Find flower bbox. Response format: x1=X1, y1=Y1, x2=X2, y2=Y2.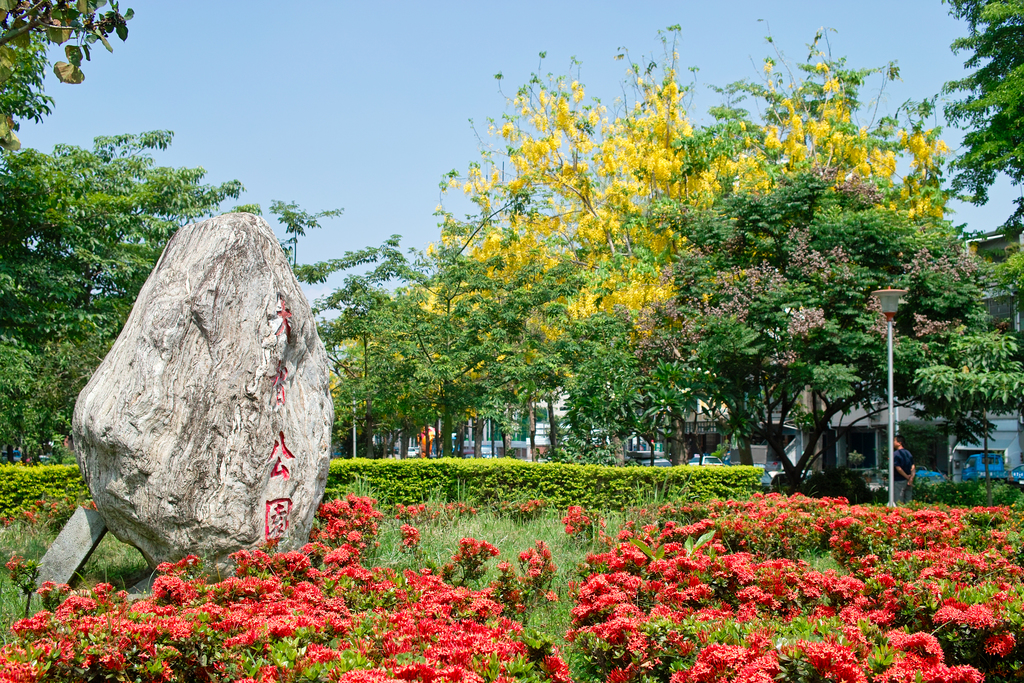
x1=564, y1=506, x2=590, y2=531.
